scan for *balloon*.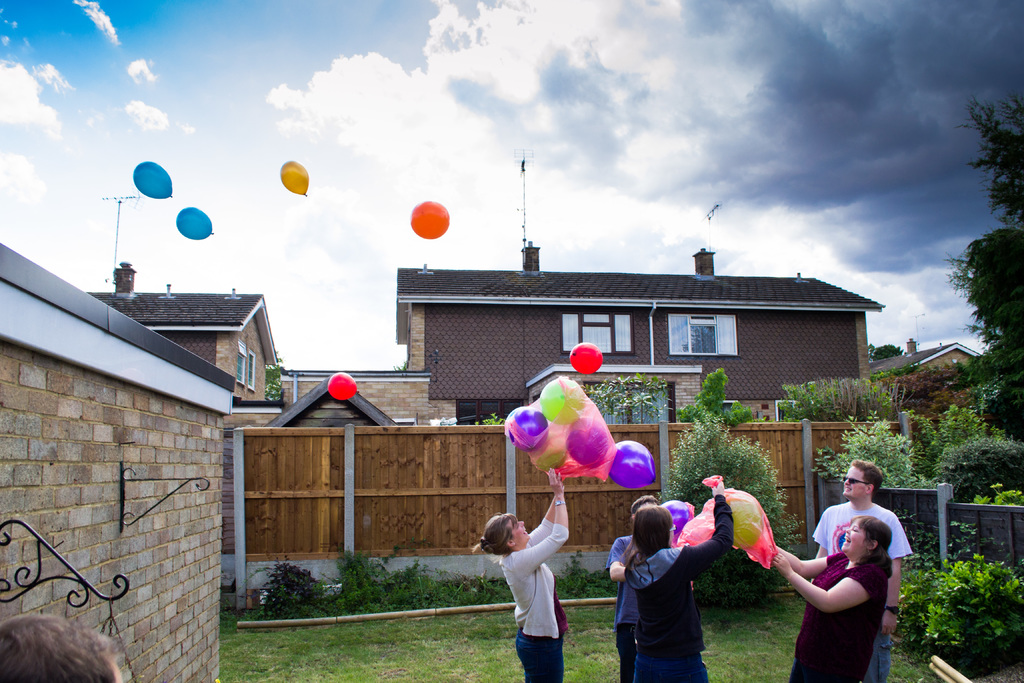
Scan result: <region>280, 160, 307, 196</region>.
